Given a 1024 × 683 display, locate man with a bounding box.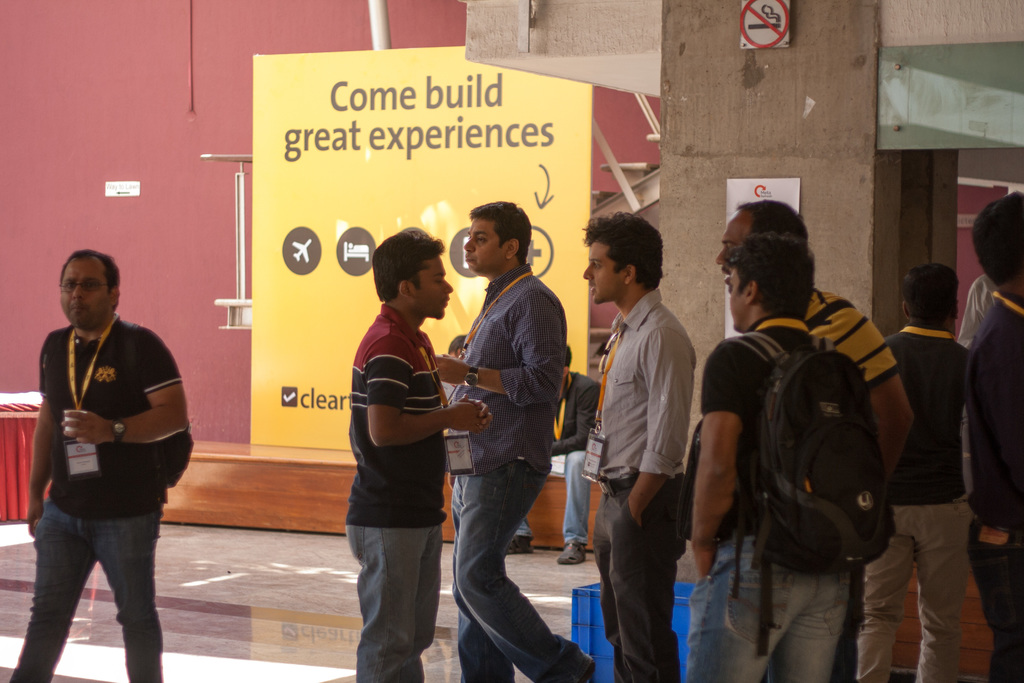
Located: (714,201,917,682).
